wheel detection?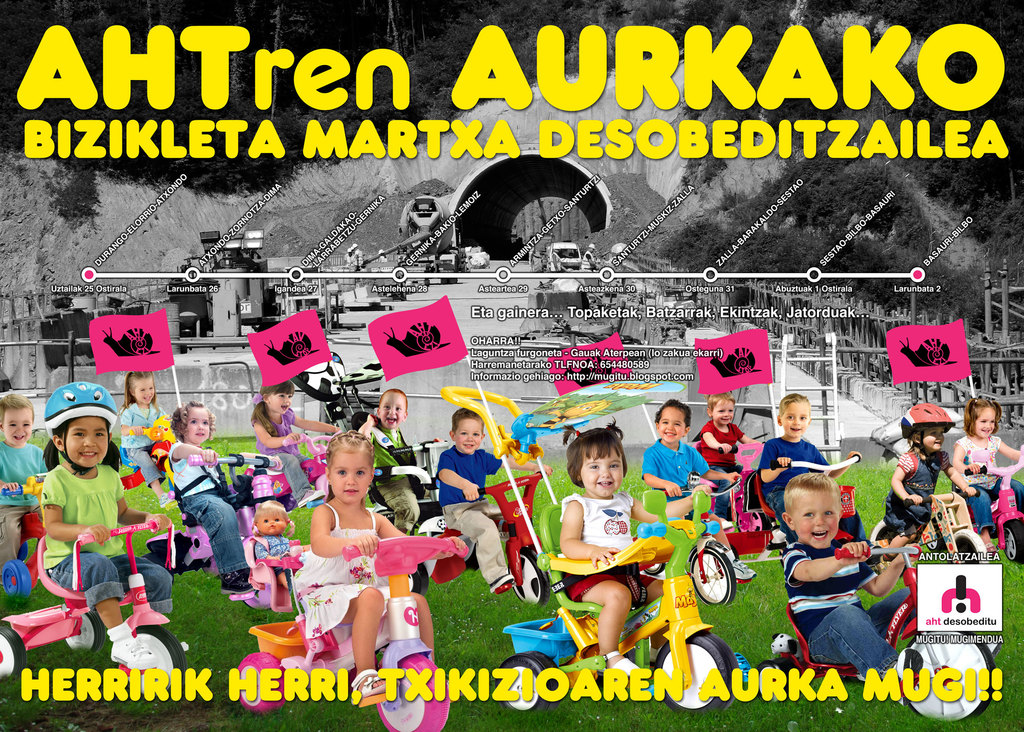
box(872, 519, 904, 539)
